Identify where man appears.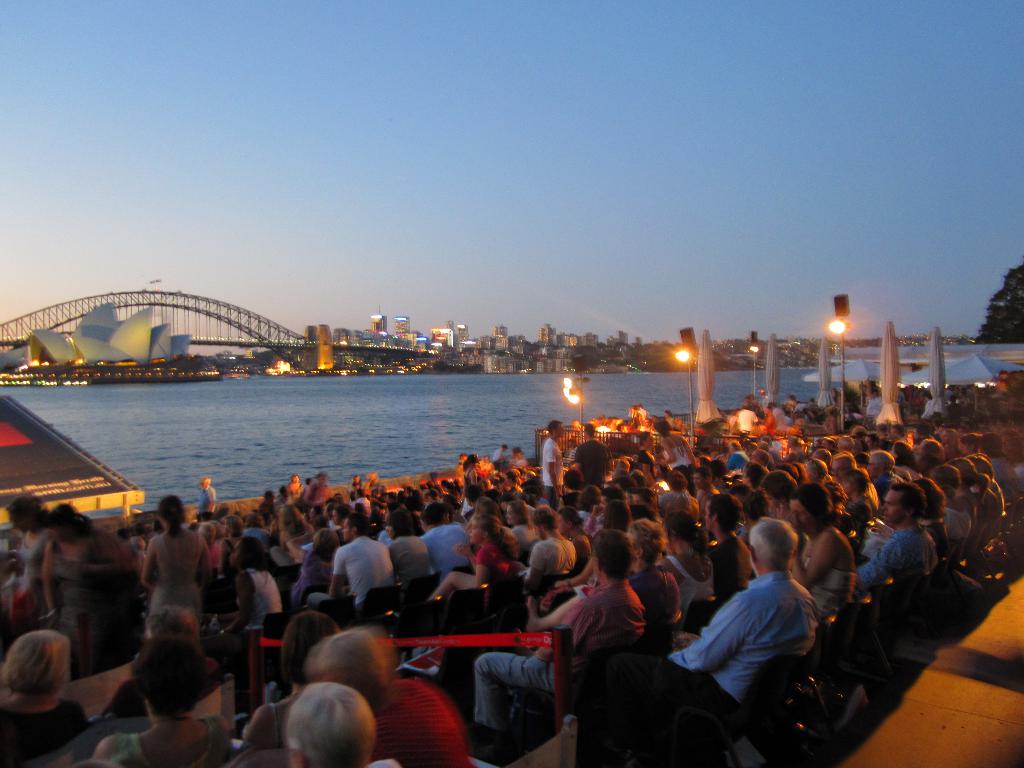
Appears at (645,524,850,756).
